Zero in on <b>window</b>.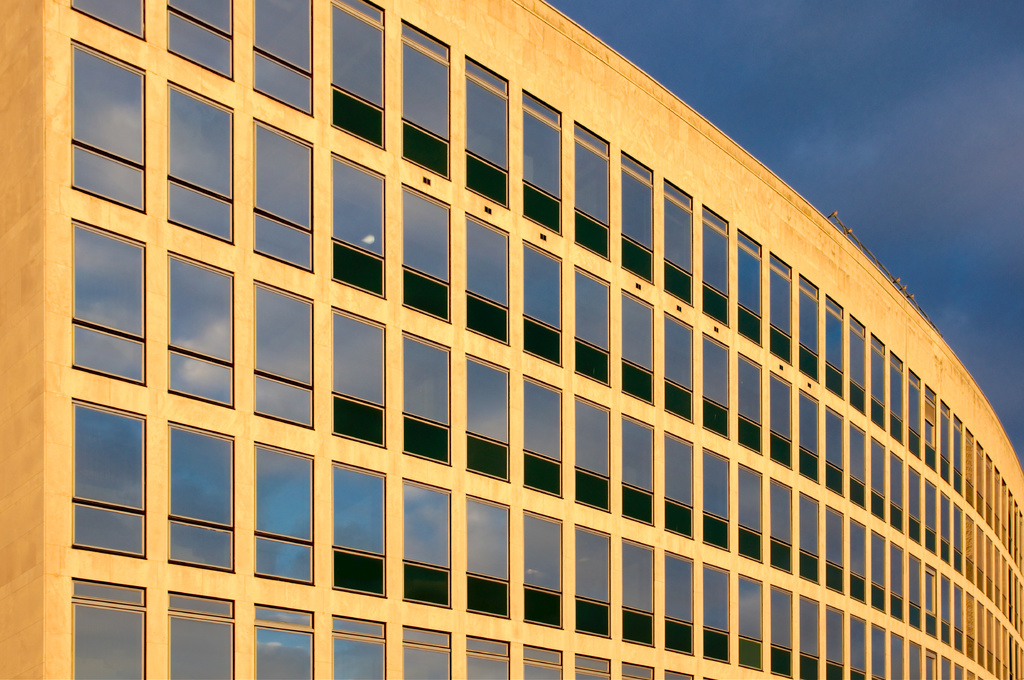
Zeroed in: 621 415 652 524.
